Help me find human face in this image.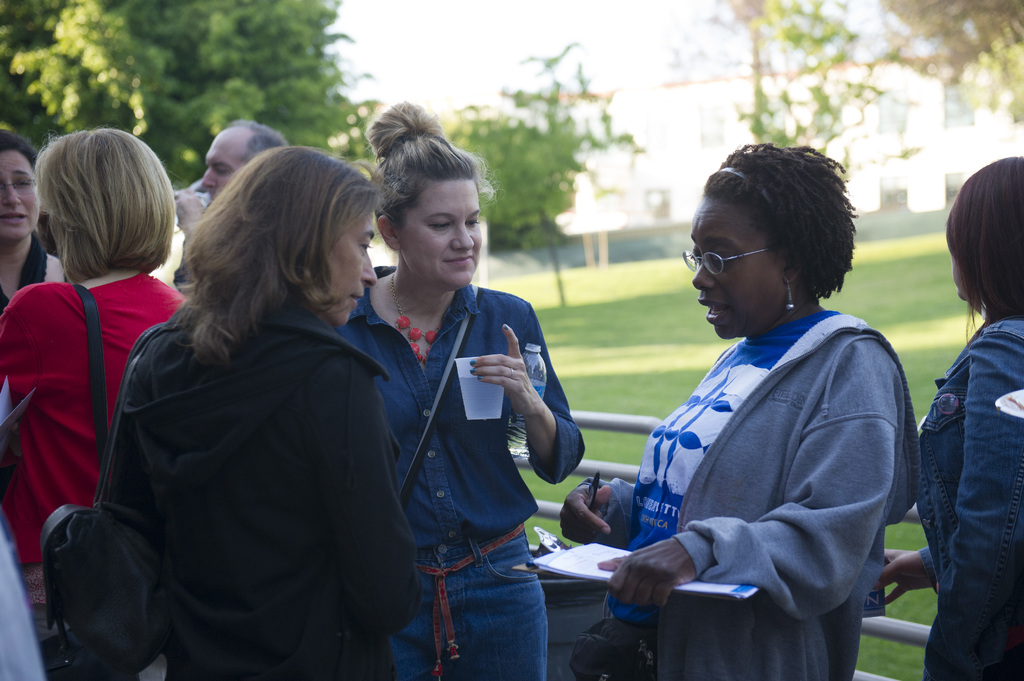
Found it: <bbox>0, 148, 40, 240</bbox>.
